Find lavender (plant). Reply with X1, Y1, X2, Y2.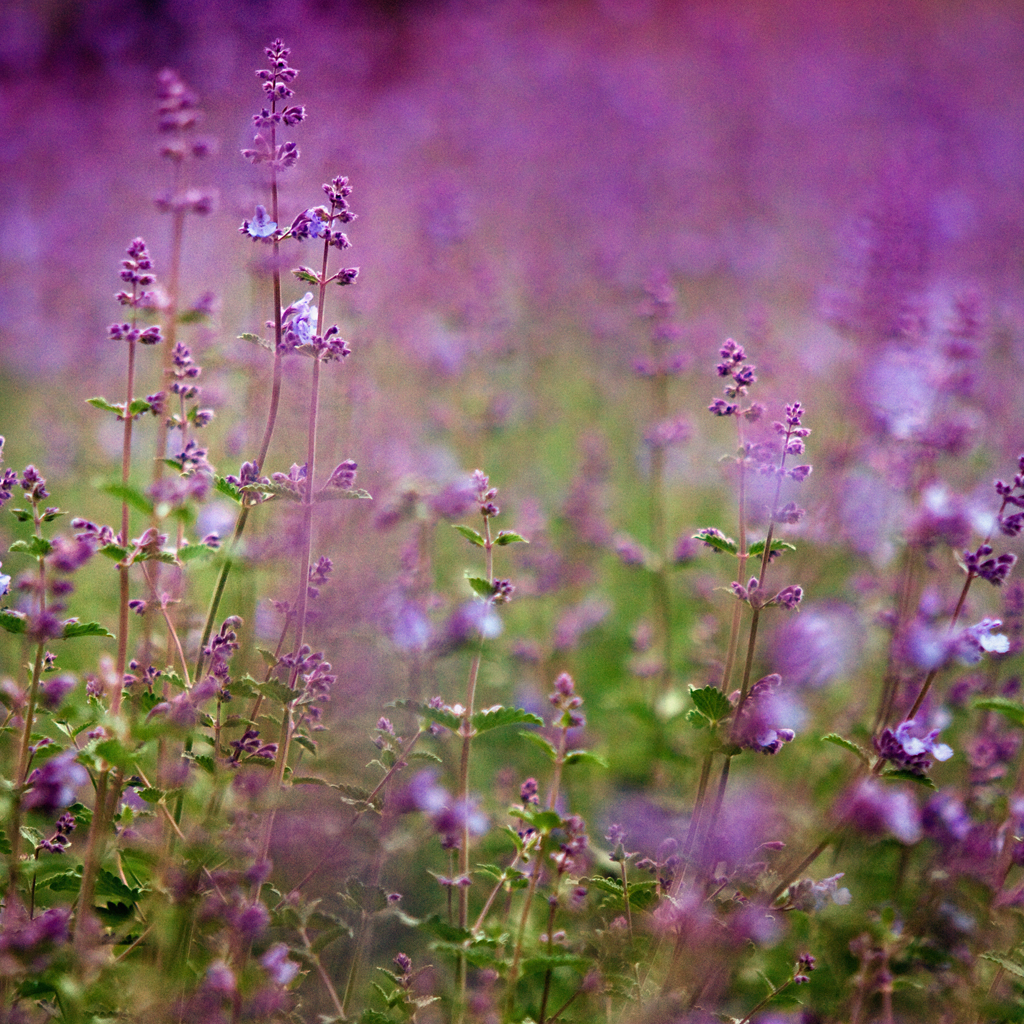
132, 37, 315, 759.
